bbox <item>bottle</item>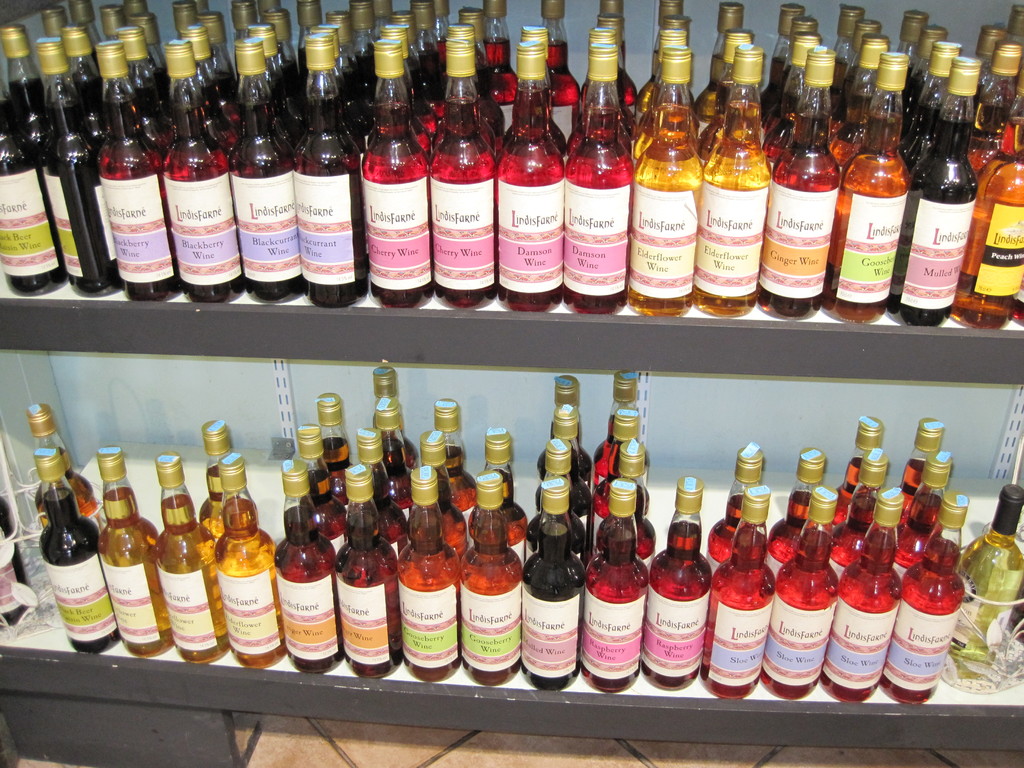
left=636, top=0, right=685, bottom=120
